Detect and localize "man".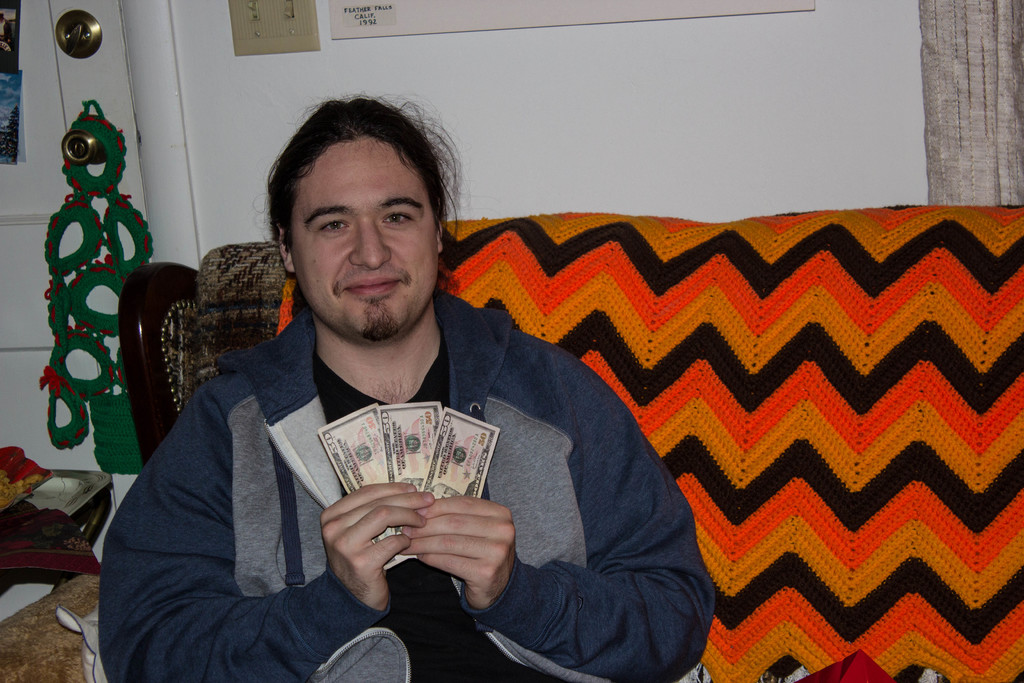
Localized at rect(86, 86, 716, 682).
